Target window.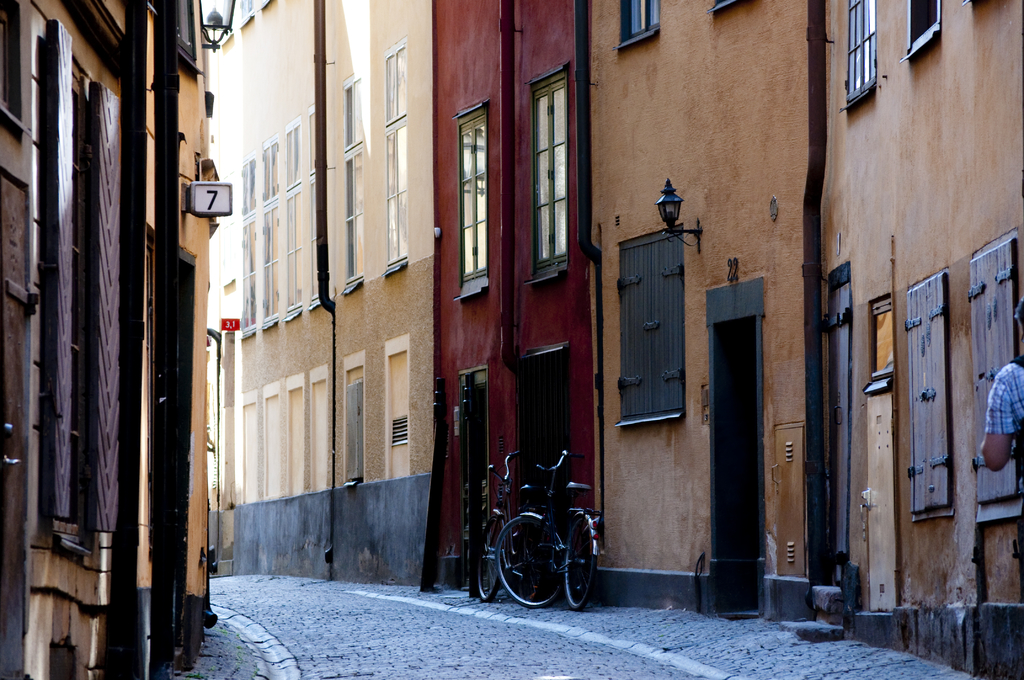
Target region: bbox=(452, 99, 486, 298).
